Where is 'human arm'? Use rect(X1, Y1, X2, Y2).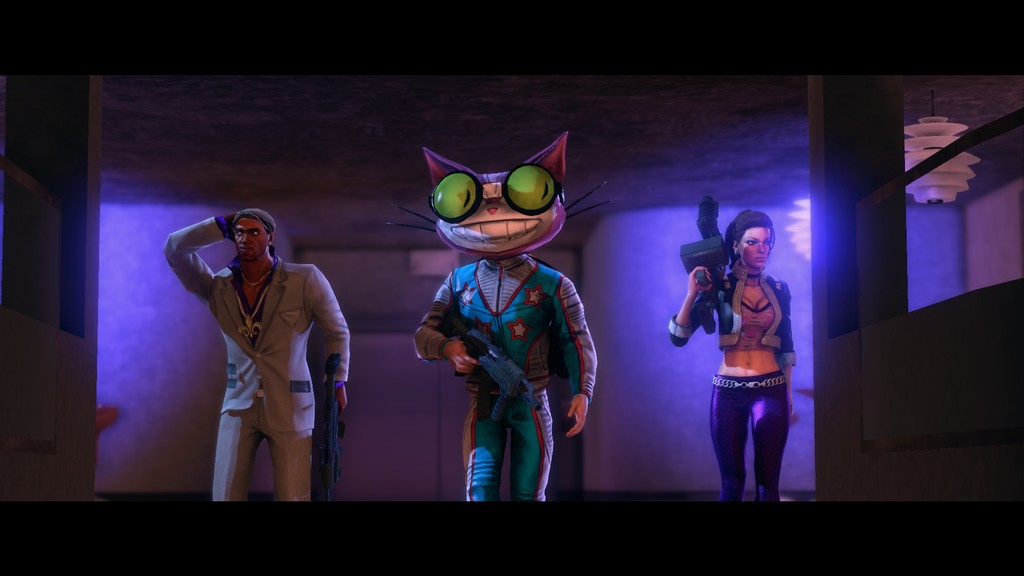
rect(150, 227, 213, 324).
